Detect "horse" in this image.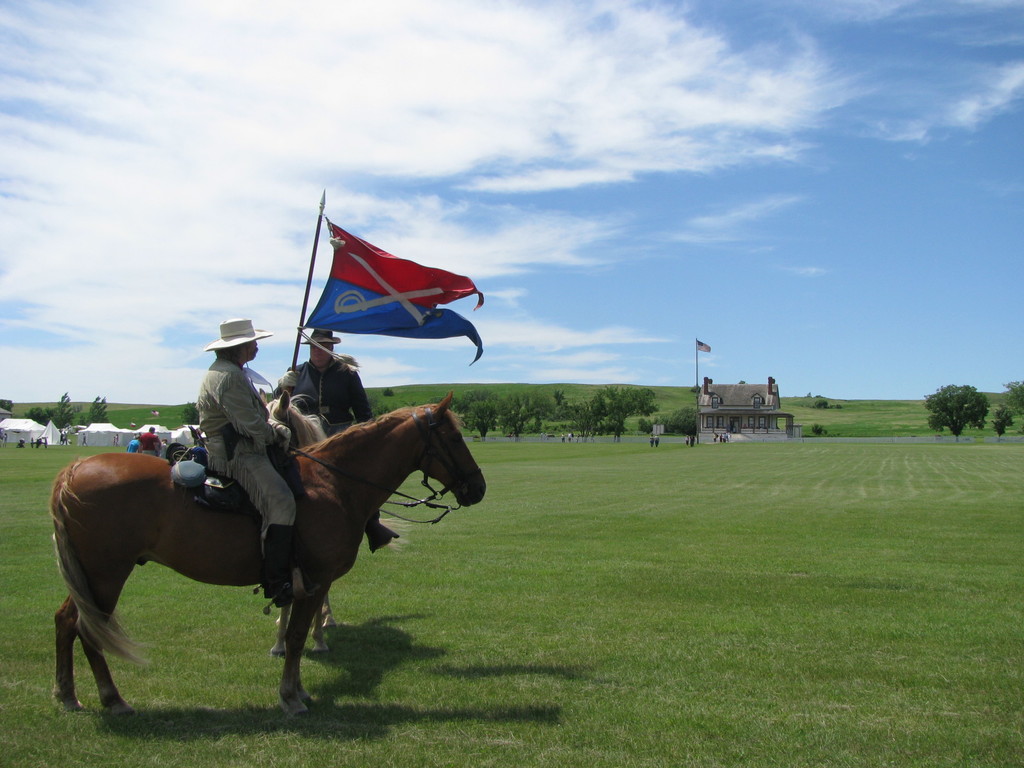
Detection: BBox(267, 392, 414, 657).
